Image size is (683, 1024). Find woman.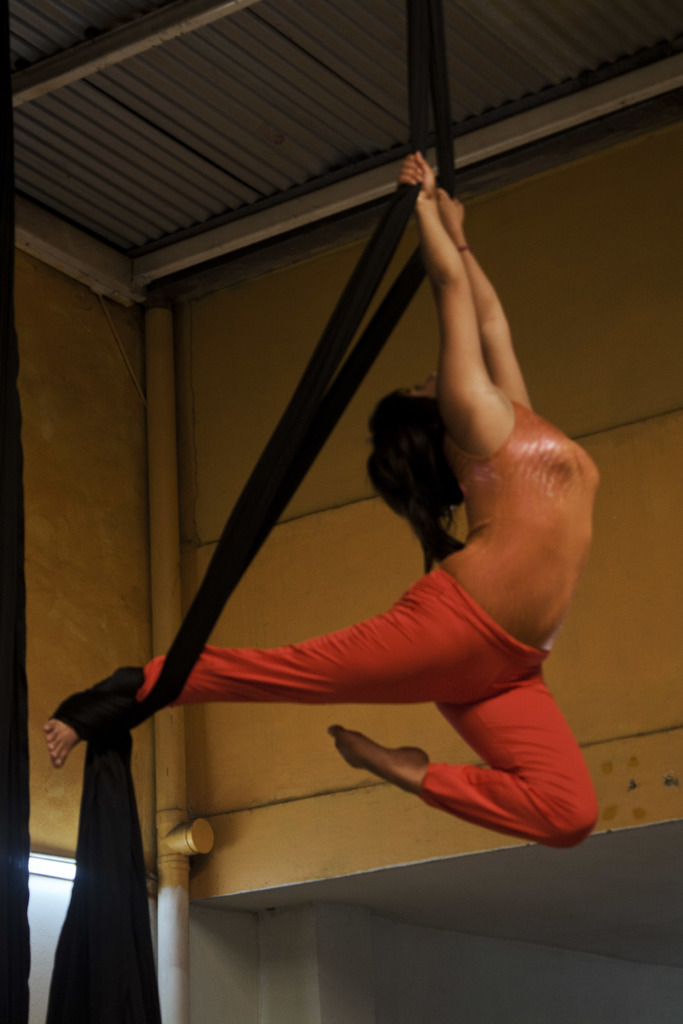
box=[31, 158, 612, 853].
